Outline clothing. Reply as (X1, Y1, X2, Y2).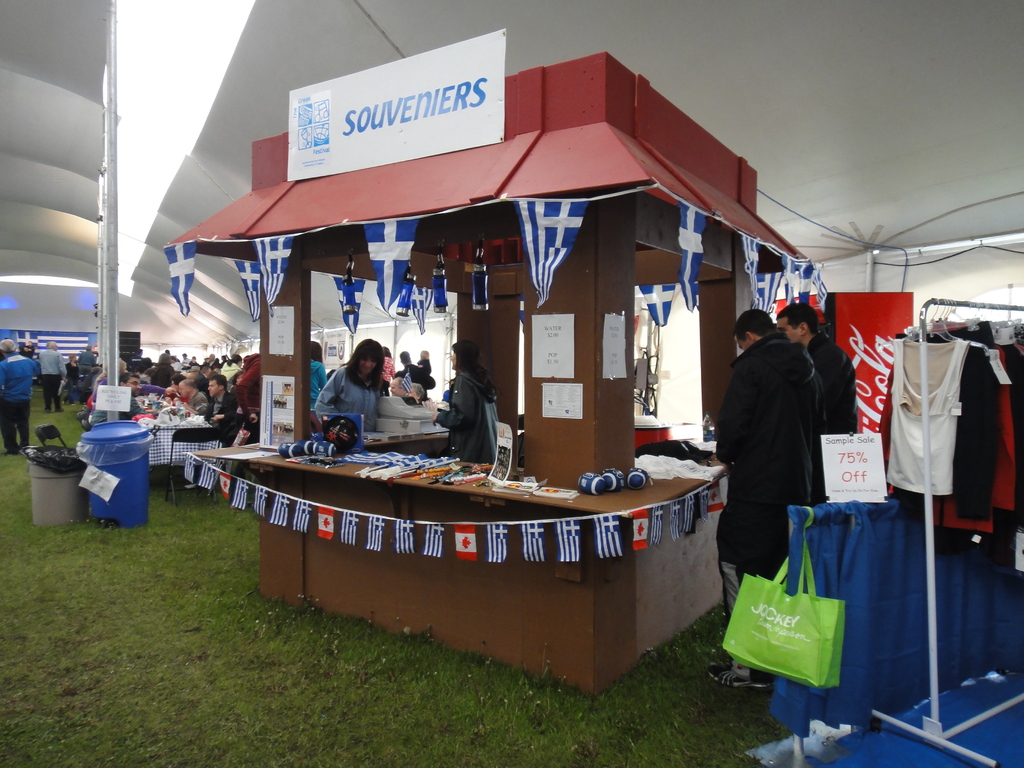
(717, 307, 830, 577).
